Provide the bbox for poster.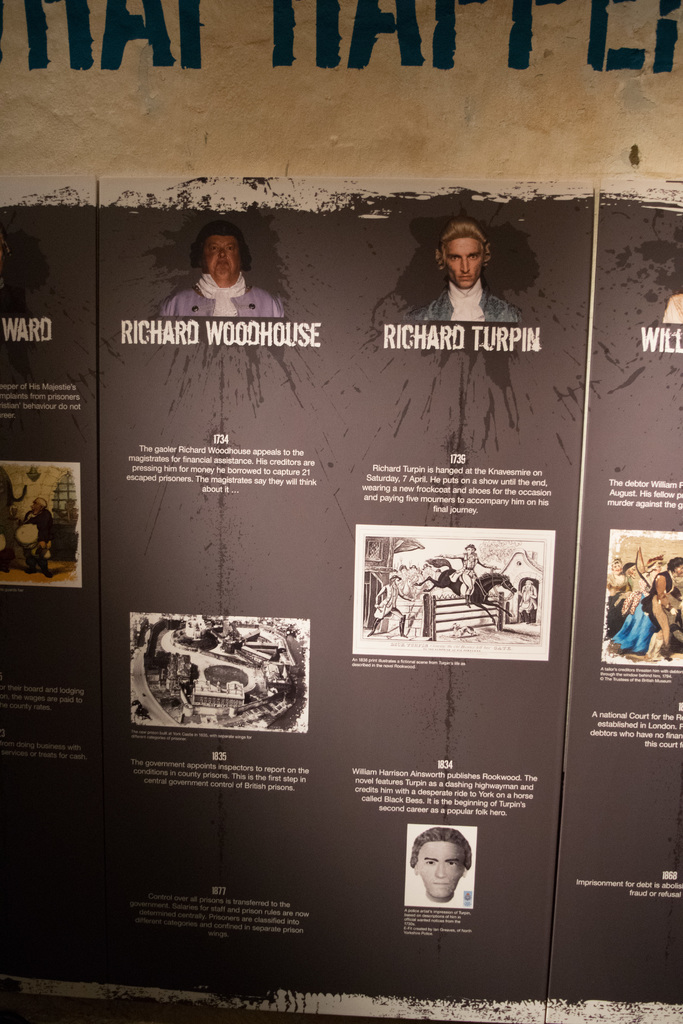
bbox=[542, 174, 682, 1014].
